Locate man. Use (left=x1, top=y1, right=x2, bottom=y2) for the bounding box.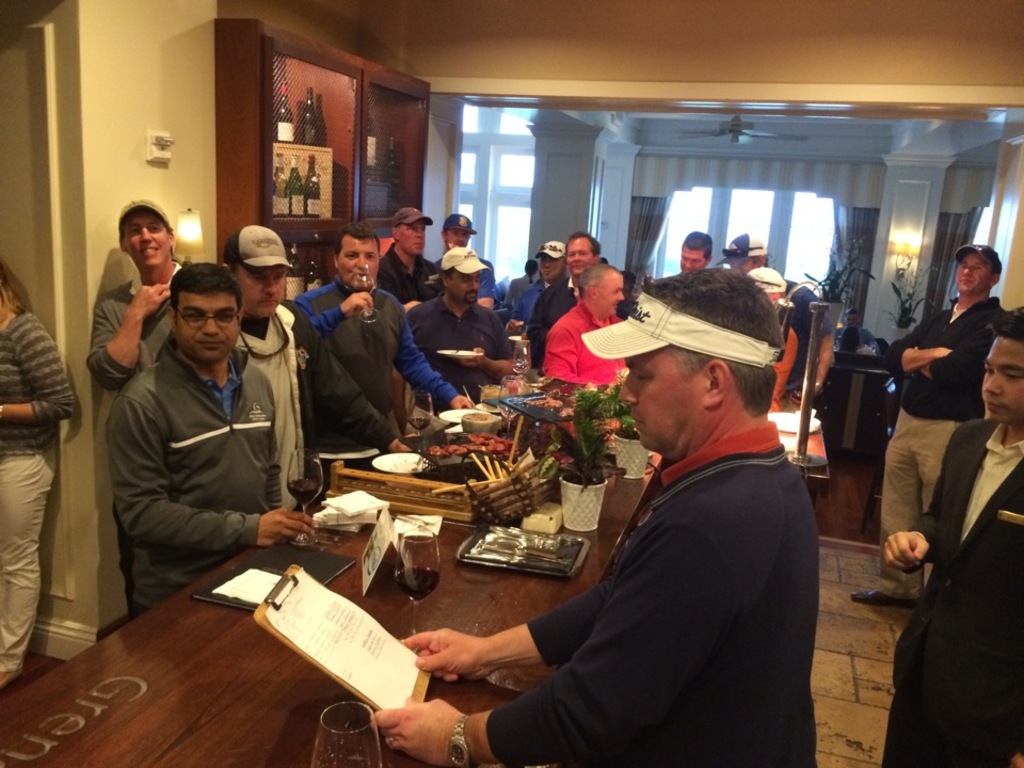
(left=842, top=309, right=884, bottom=362).
